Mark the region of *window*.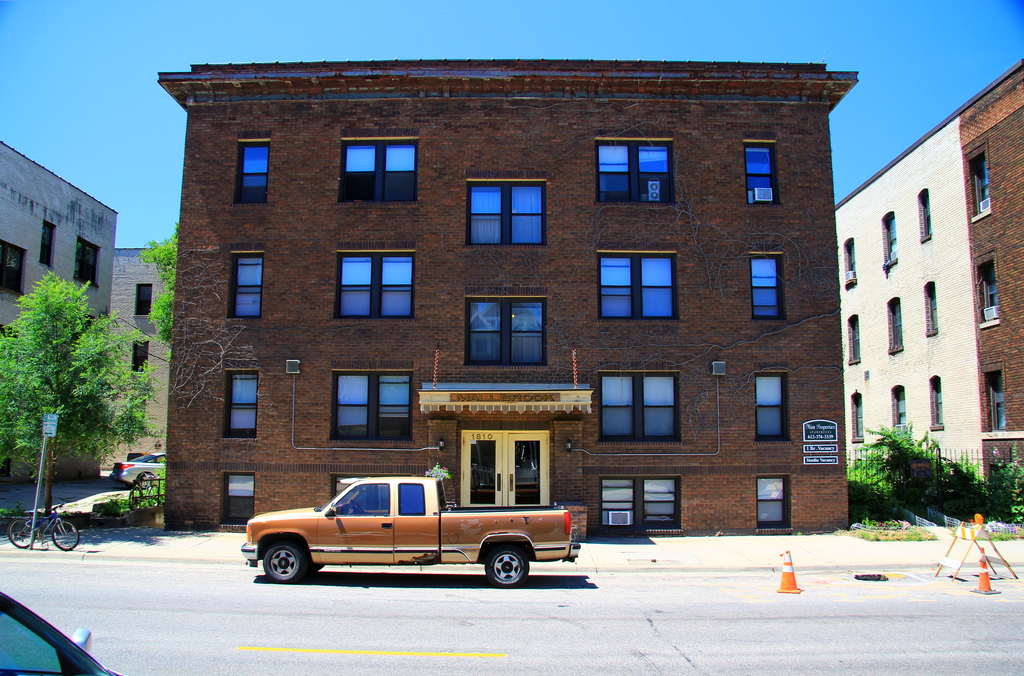
Region: [left=42, top=217, right=56, bottom=273].
